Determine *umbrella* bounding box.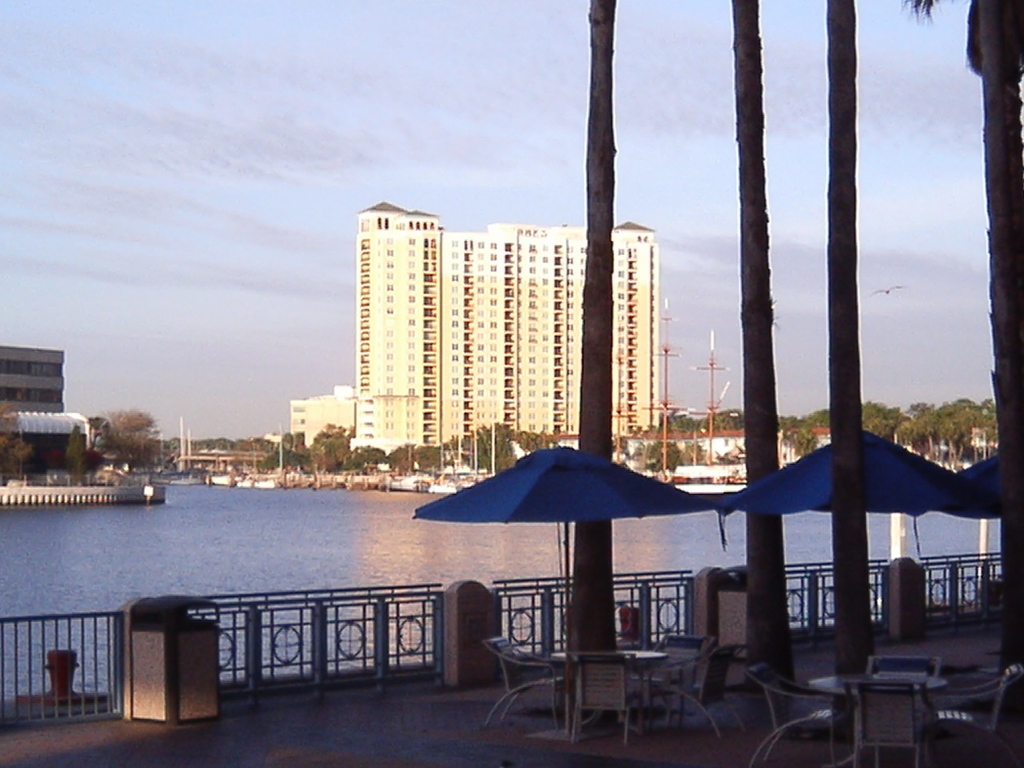
Determined: bbox(436, 444, 749, 678).
